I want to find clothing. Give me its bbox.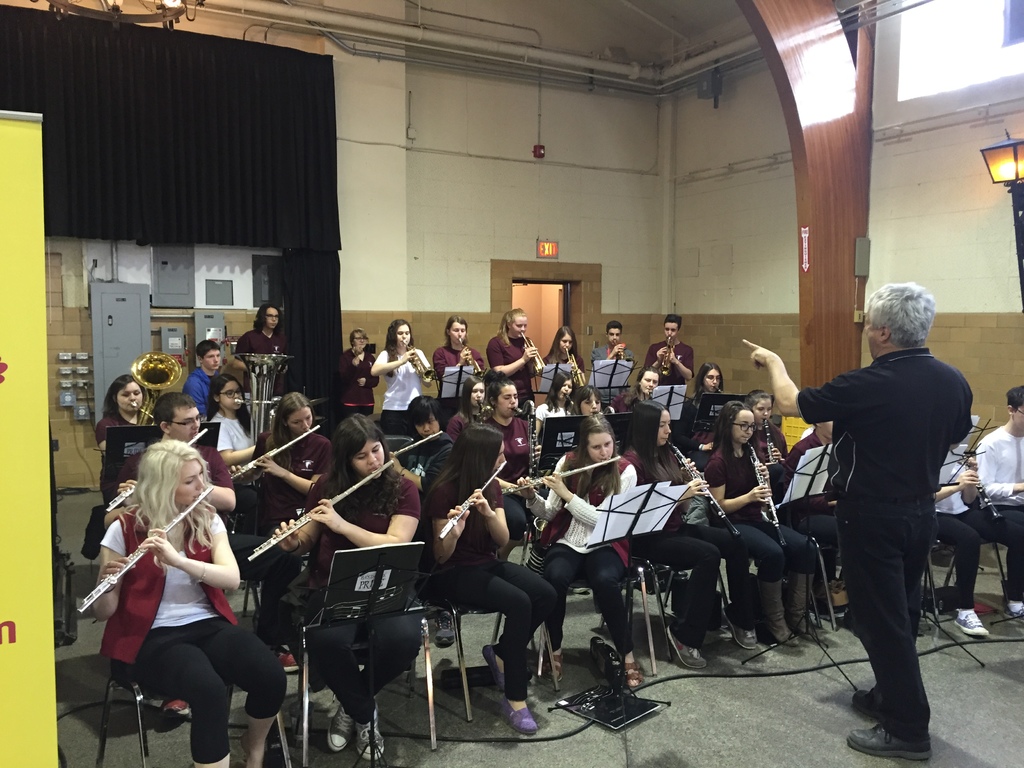
975,424,1023,605.
